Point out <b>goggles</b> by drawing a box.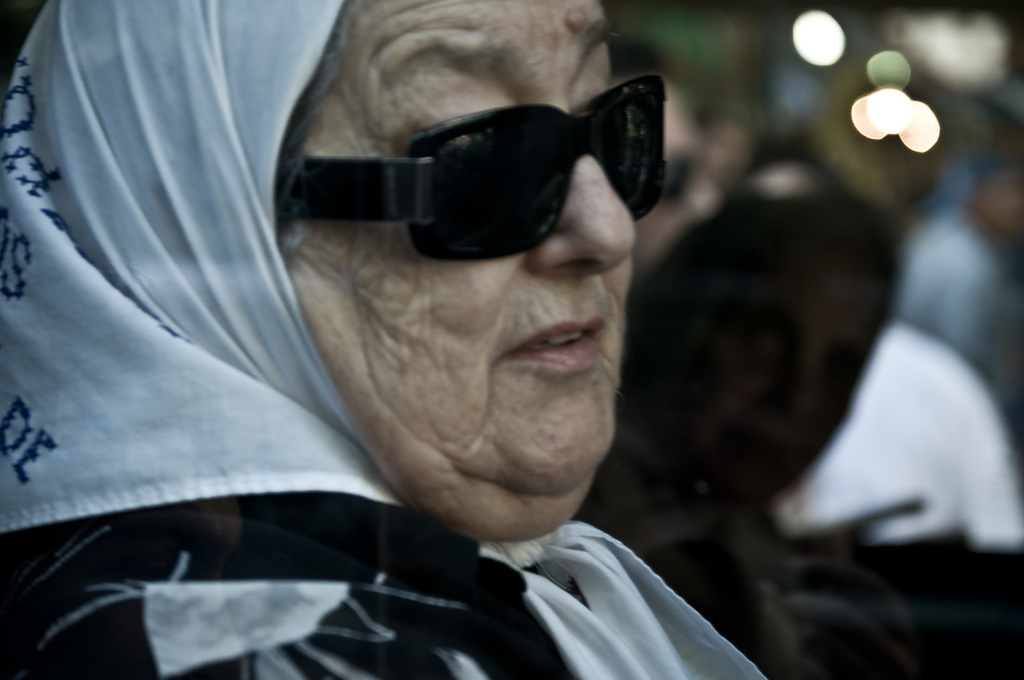
x1=285, y1=77, x2=685, y2=270.
